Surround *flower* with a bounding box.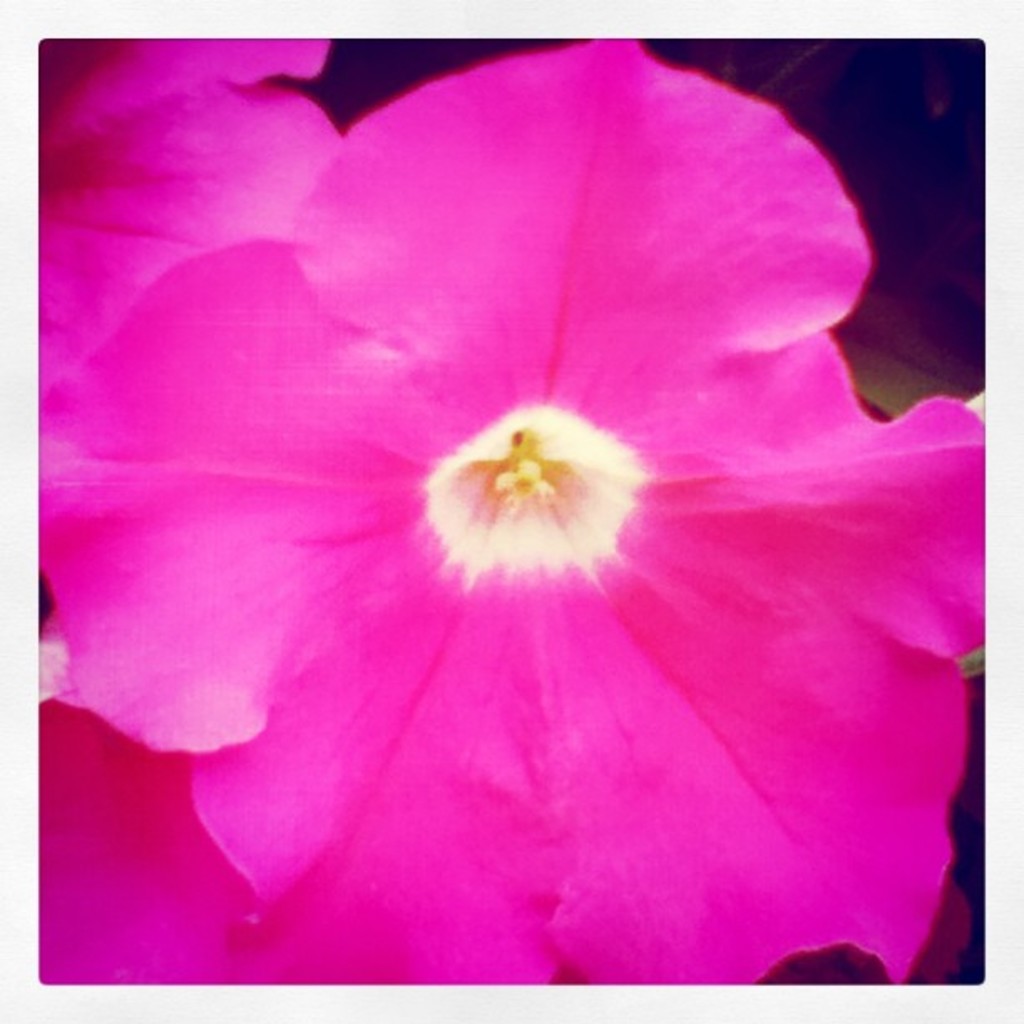
x1=47, y1=698, x2=256, y2=982.
